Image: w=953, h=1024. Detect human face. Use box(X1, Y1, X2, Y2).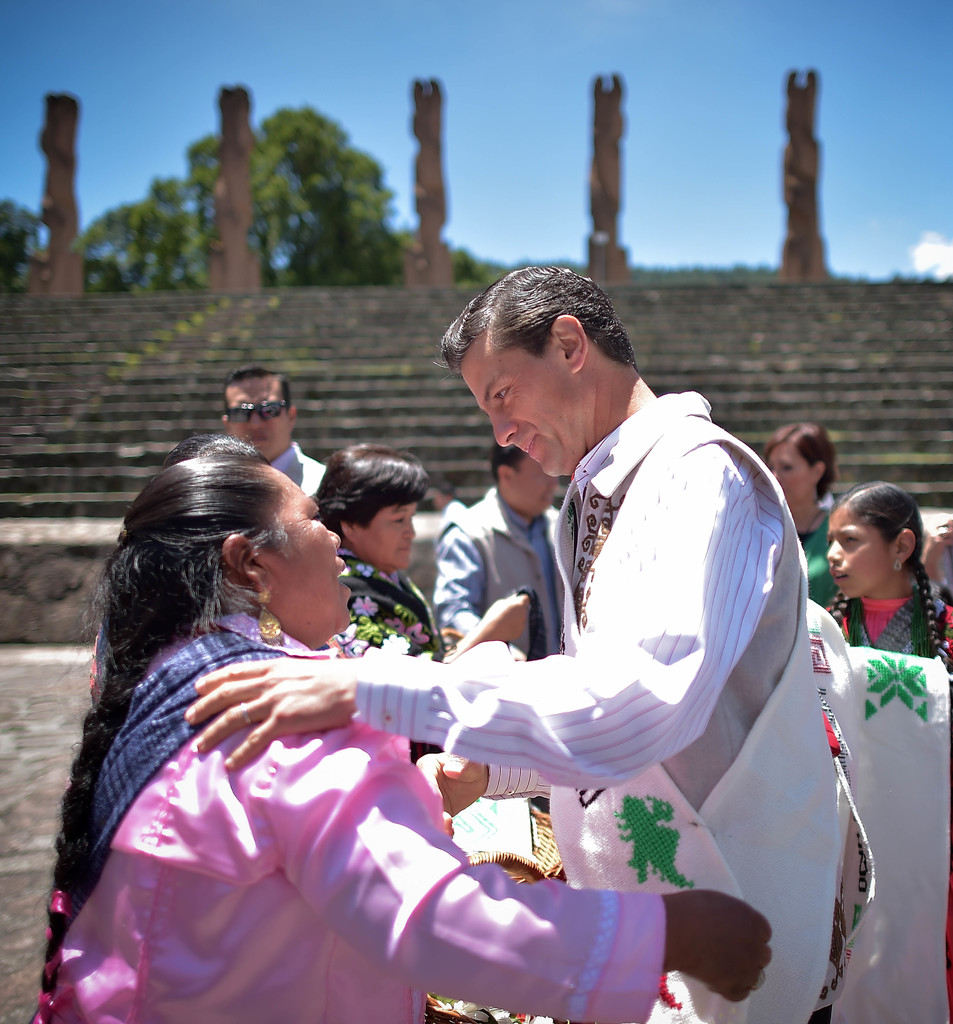
box(765, 442, 815, 502).
